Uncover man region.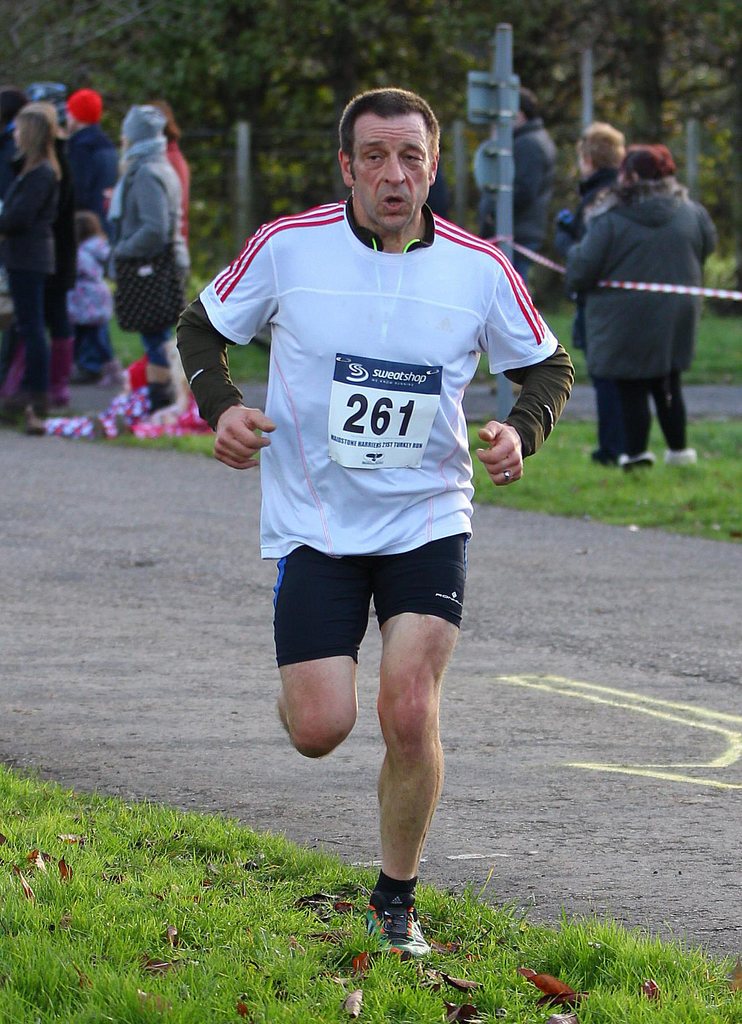
Uncovered: (64,91,120,385).
